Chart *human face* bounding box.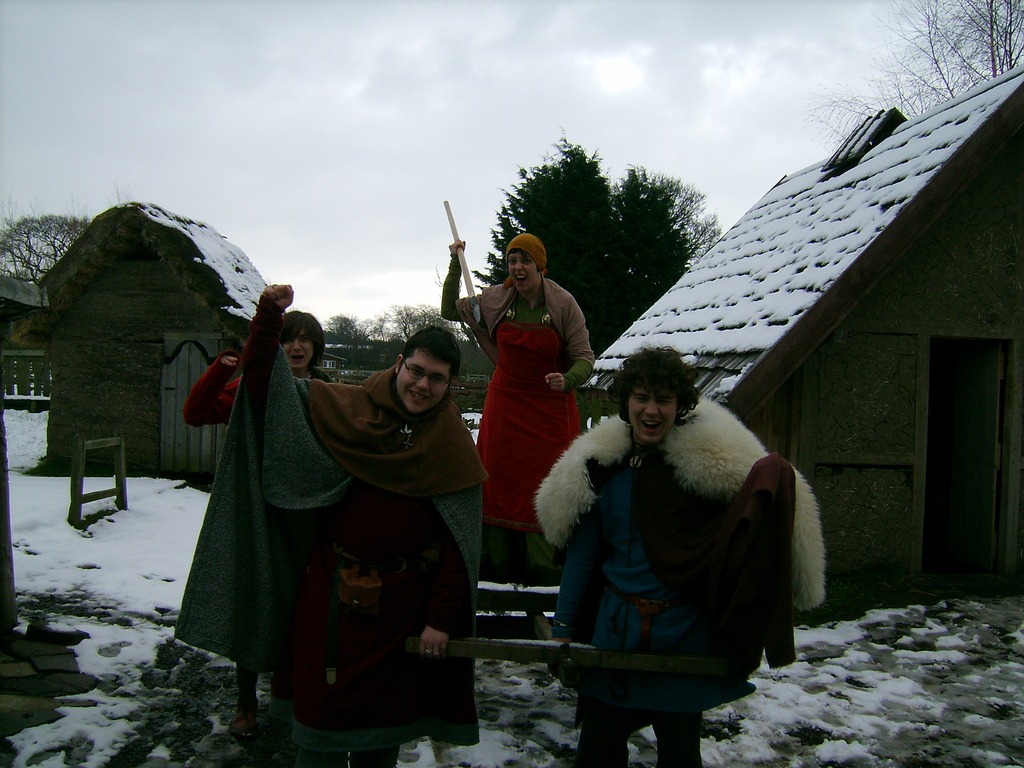
Charted: 394 351 451 414.
